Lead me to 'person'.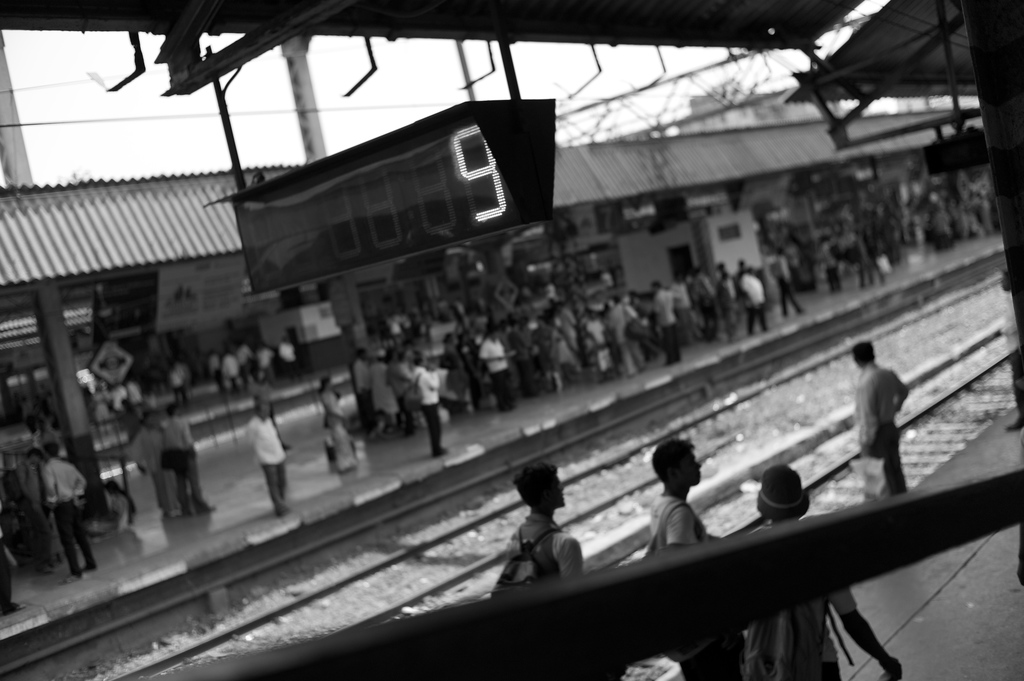
Lead to 132,409,164,527.
